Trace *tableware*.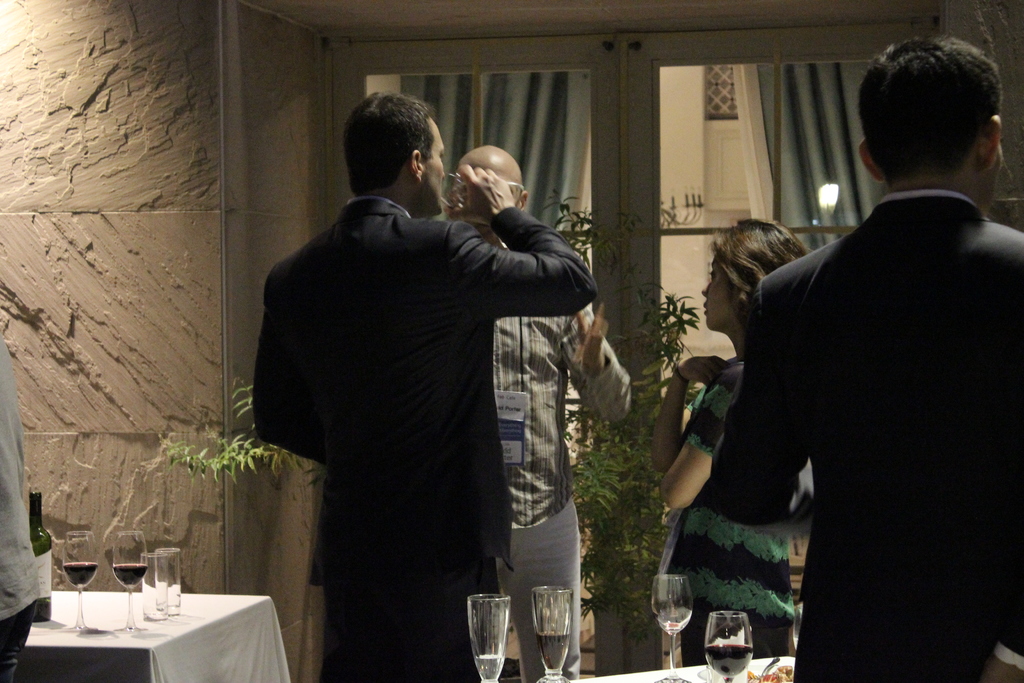
Traced to locate(705, 609, 756, 682).
